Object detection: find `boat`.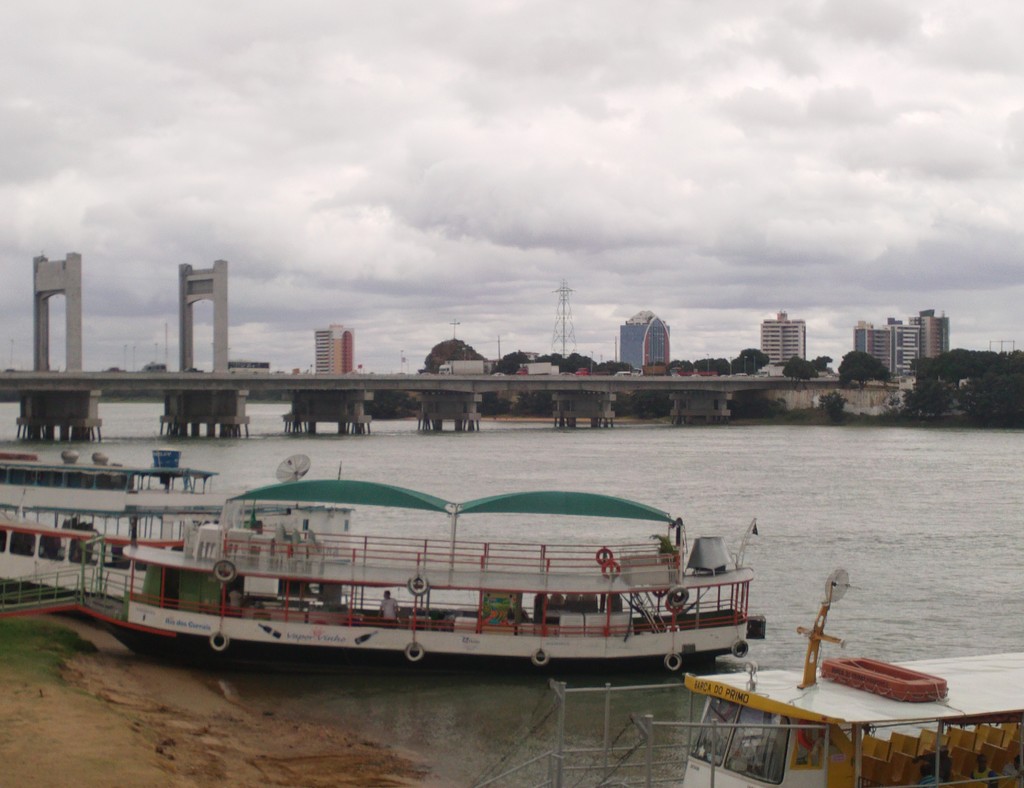
686, 560, 1023, 787.
